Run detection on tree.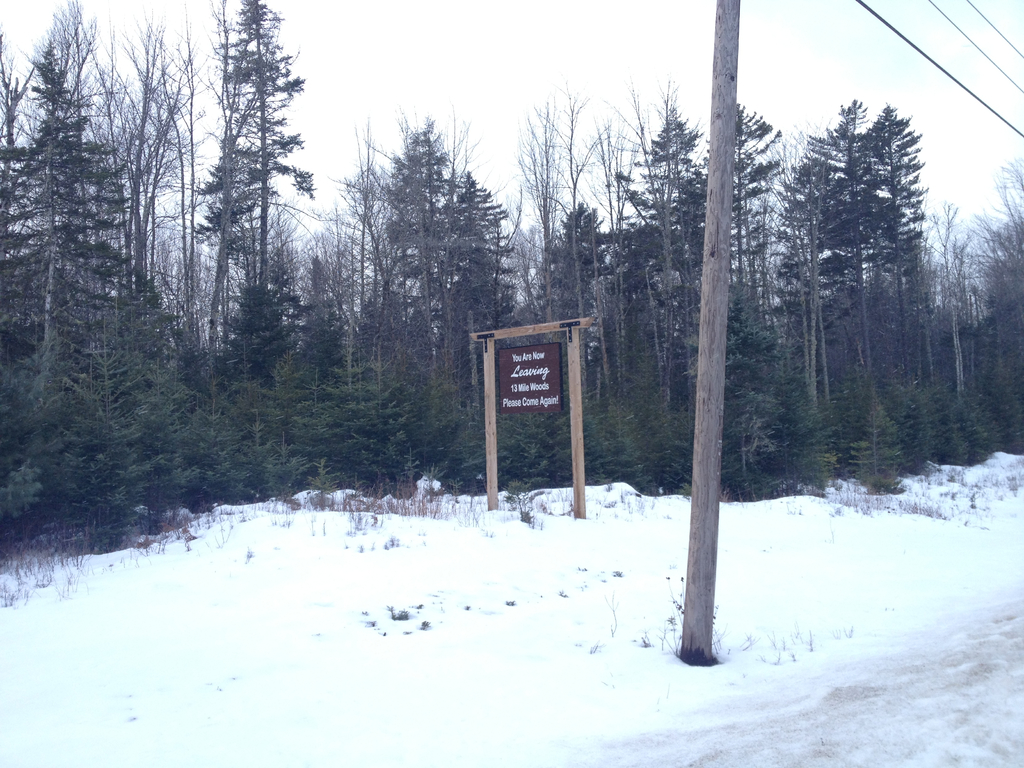
Result: <bbox>191, 0, 316, 506</bbox>.
